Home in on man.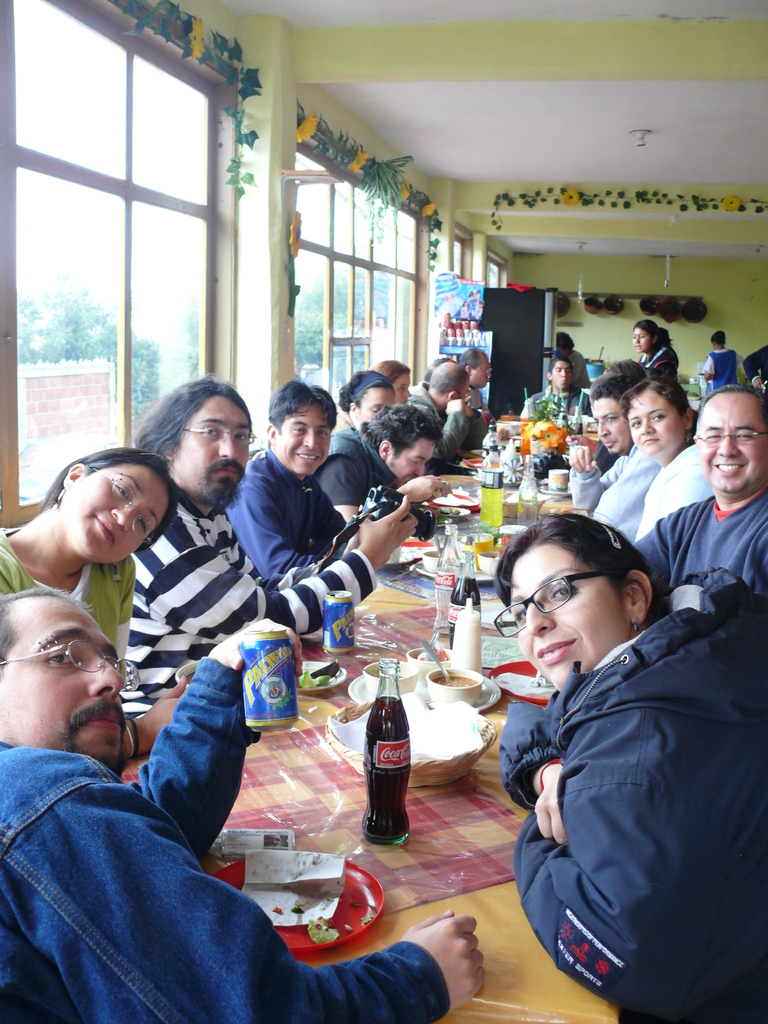
Homed in at box=[3, 596, 415, 1004].
